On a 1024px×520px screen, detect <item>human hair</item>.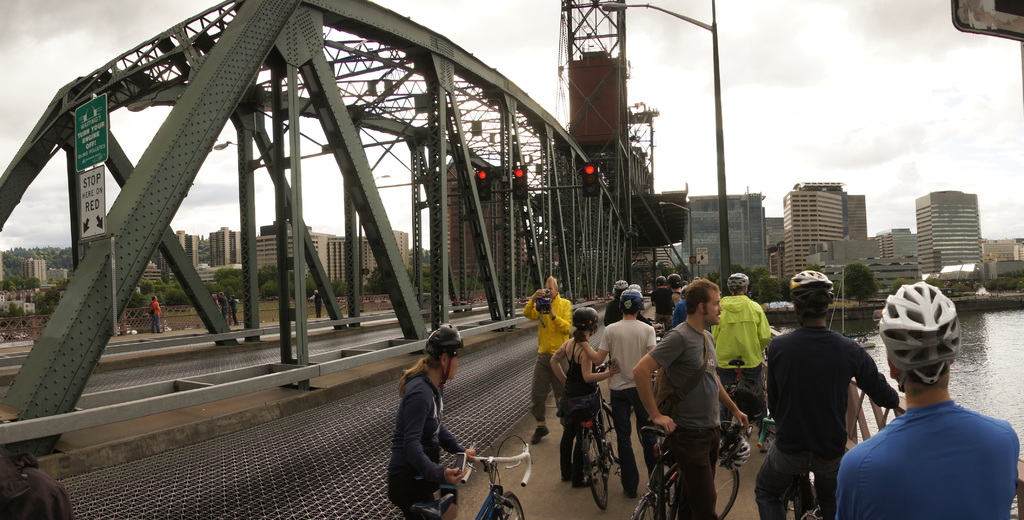
(569,326,585,340).
